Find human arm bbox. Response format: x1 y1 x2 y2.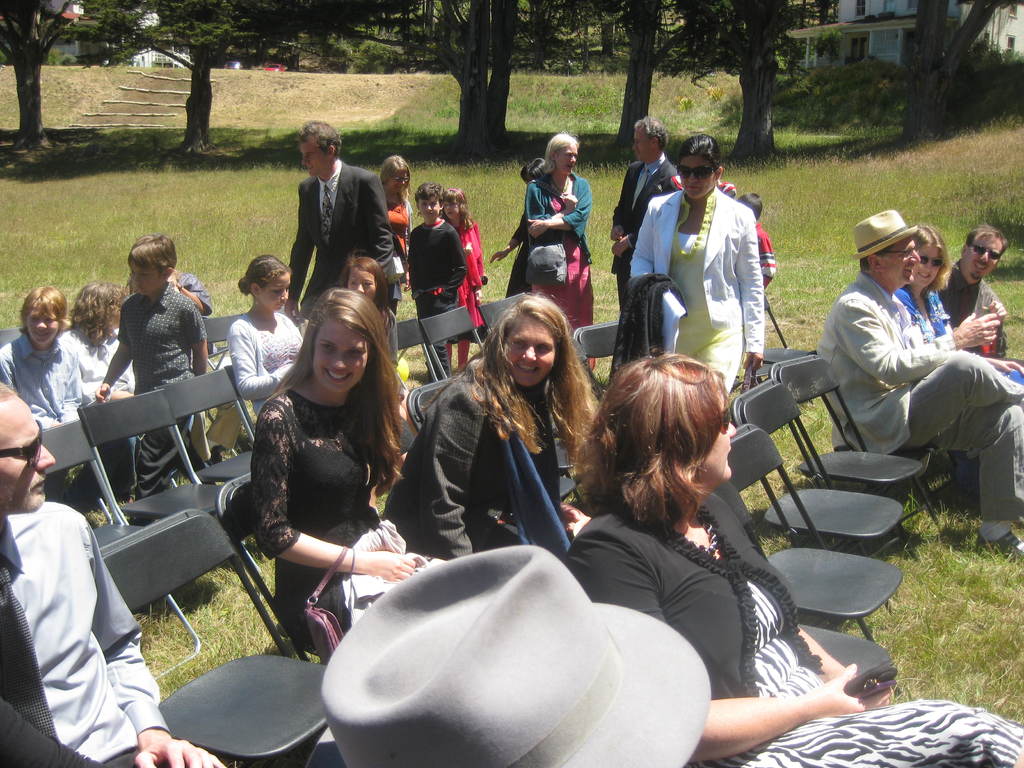
93 305 133 403.
